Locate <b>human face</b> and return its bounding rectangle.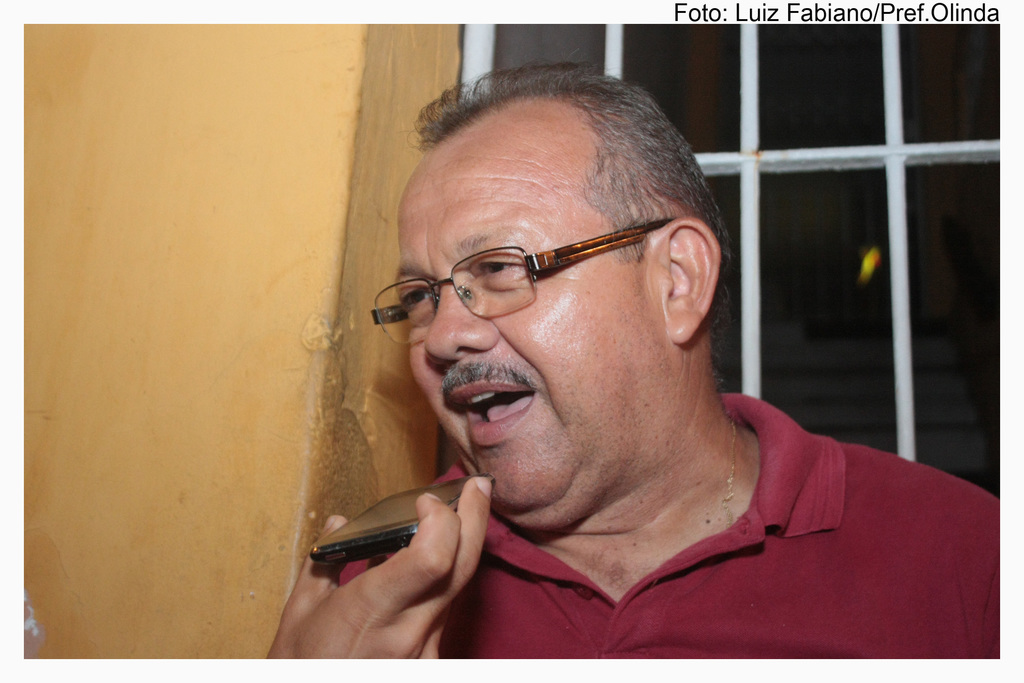
[399, 110, 653, 511].
